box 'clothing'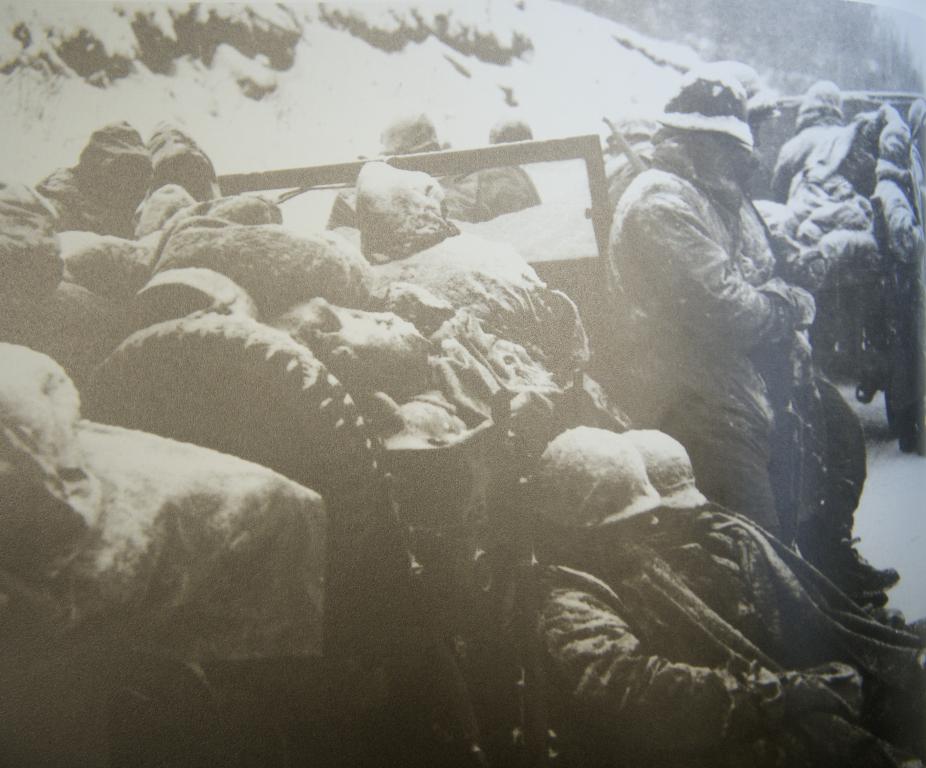
(left=605, top=169, right=817, bottom=535)
